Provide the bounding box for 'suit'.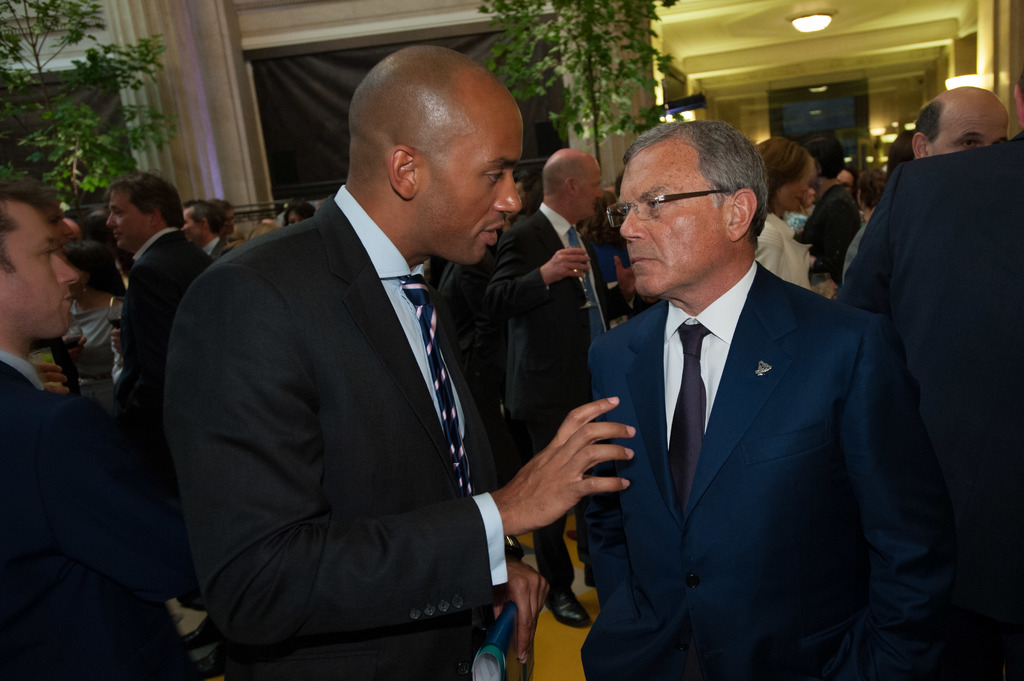
(165,192,506,680).
